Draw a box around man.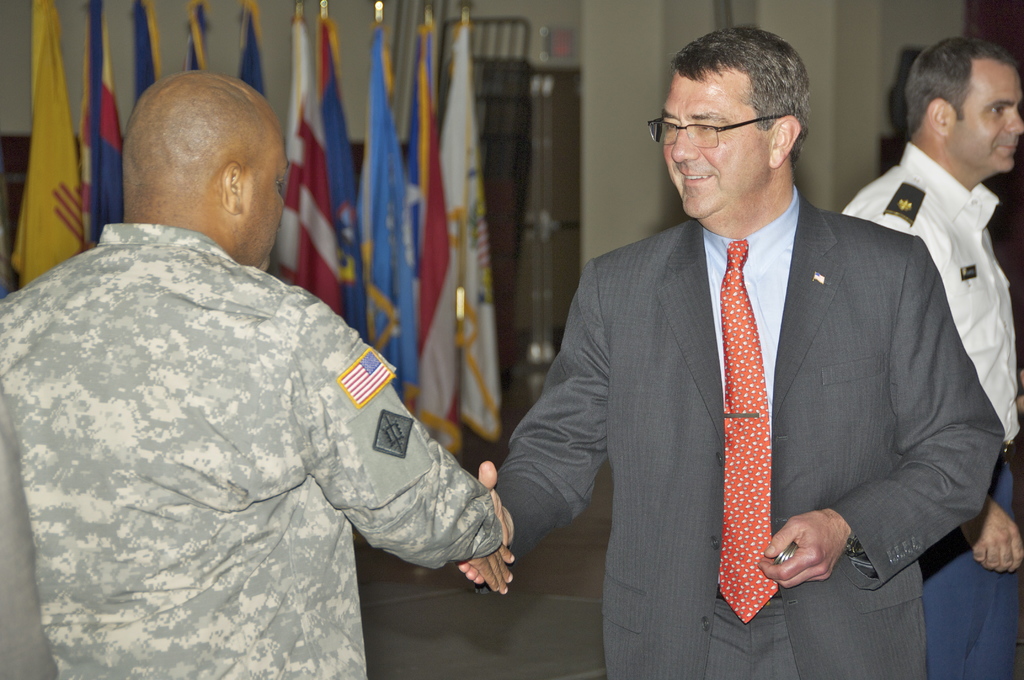
{"left": 0, "top": 67, "right": 506, "bottom": 679}.
